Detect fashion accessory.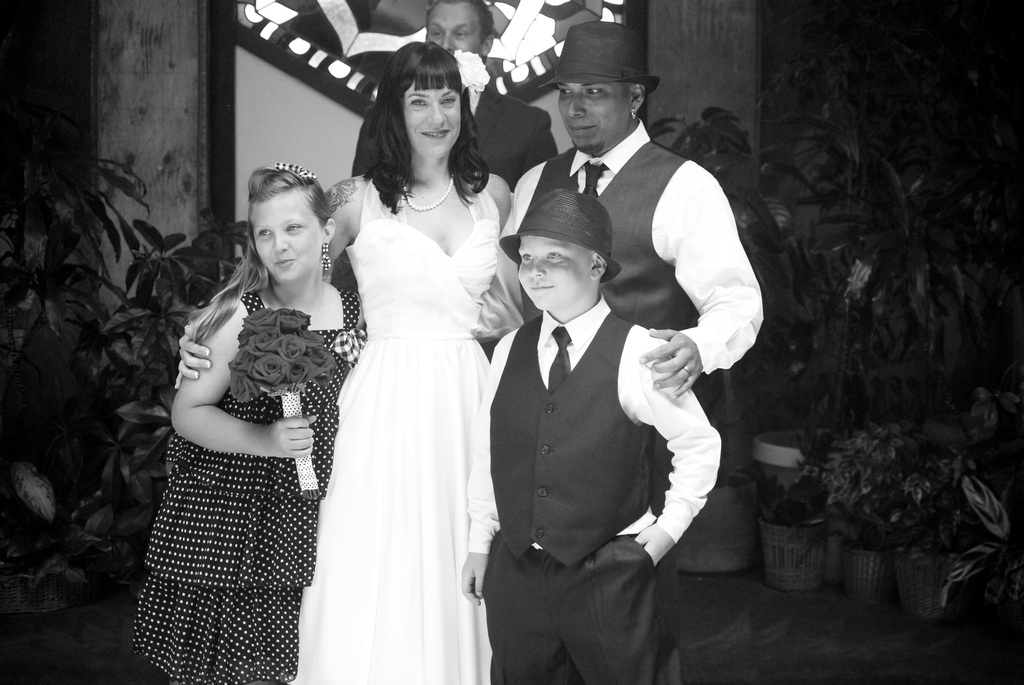
Detected at detection(403, 171, 458, 212).
